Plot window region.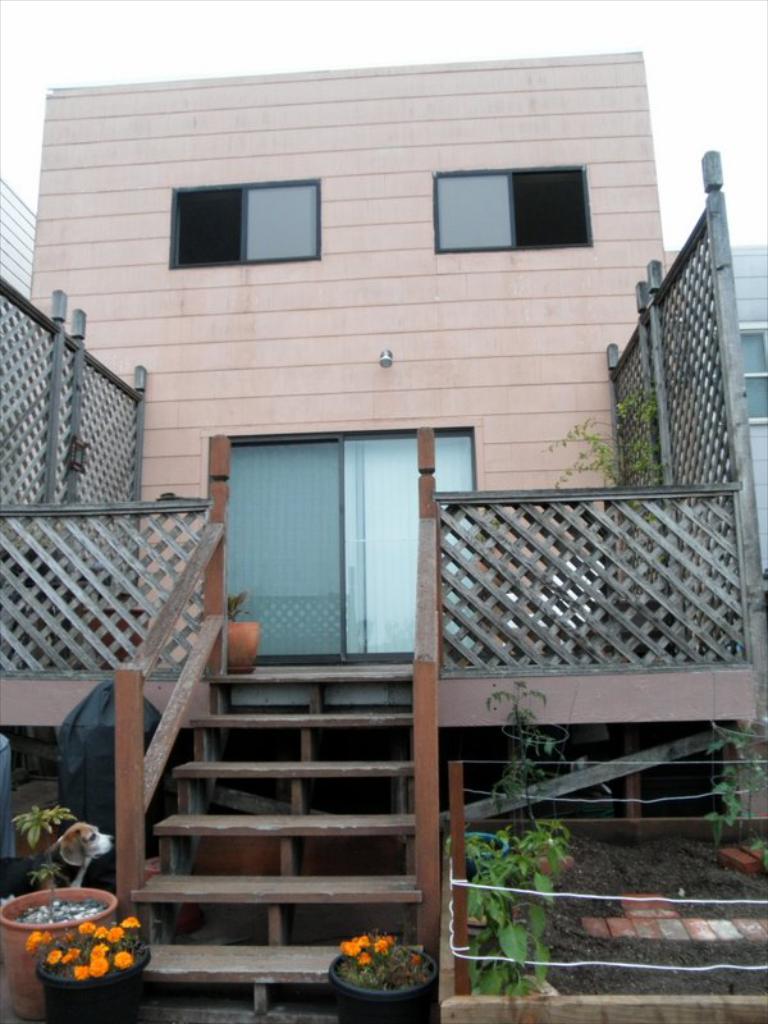
Plotted at BBox(177, 191, 320, 264).
